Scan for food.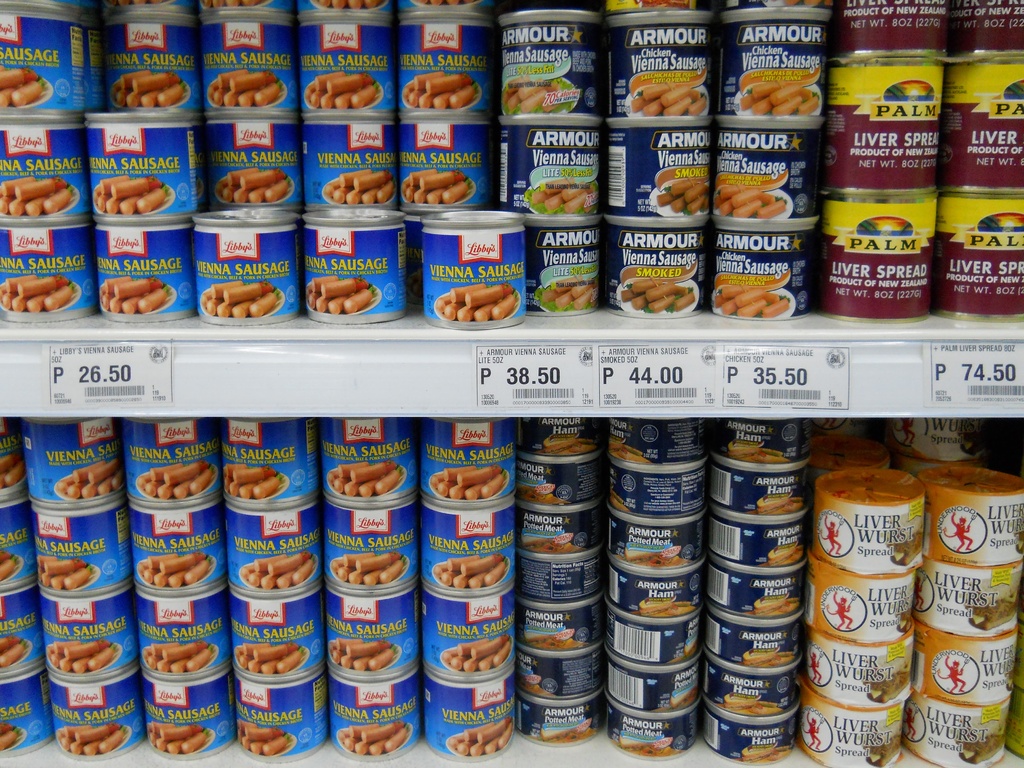
Scan result: BBox(111, 70, 184, 108).
